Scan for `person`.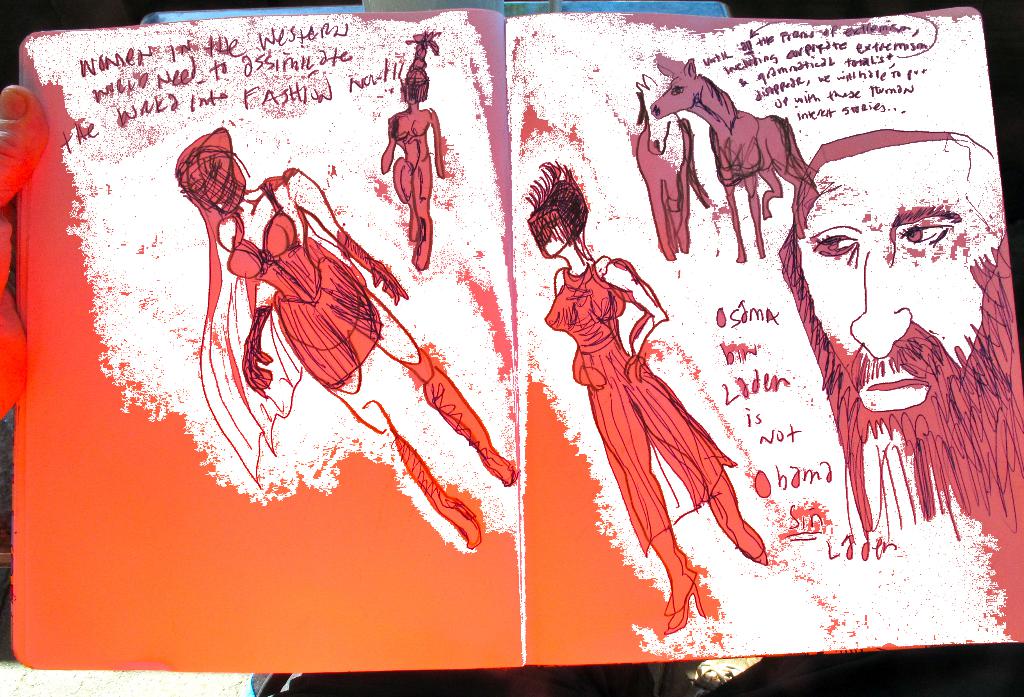
Scan result: [left=379, top=47, right=446, bottom=268].
